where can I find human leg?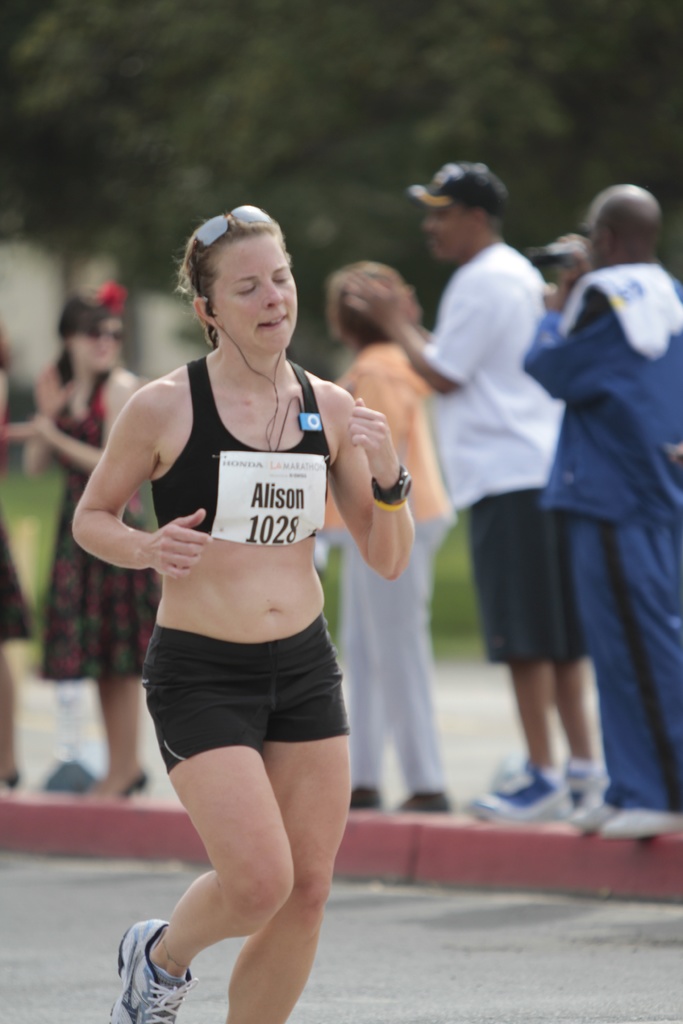
You can find it at box(525, 483, 605, 824).
